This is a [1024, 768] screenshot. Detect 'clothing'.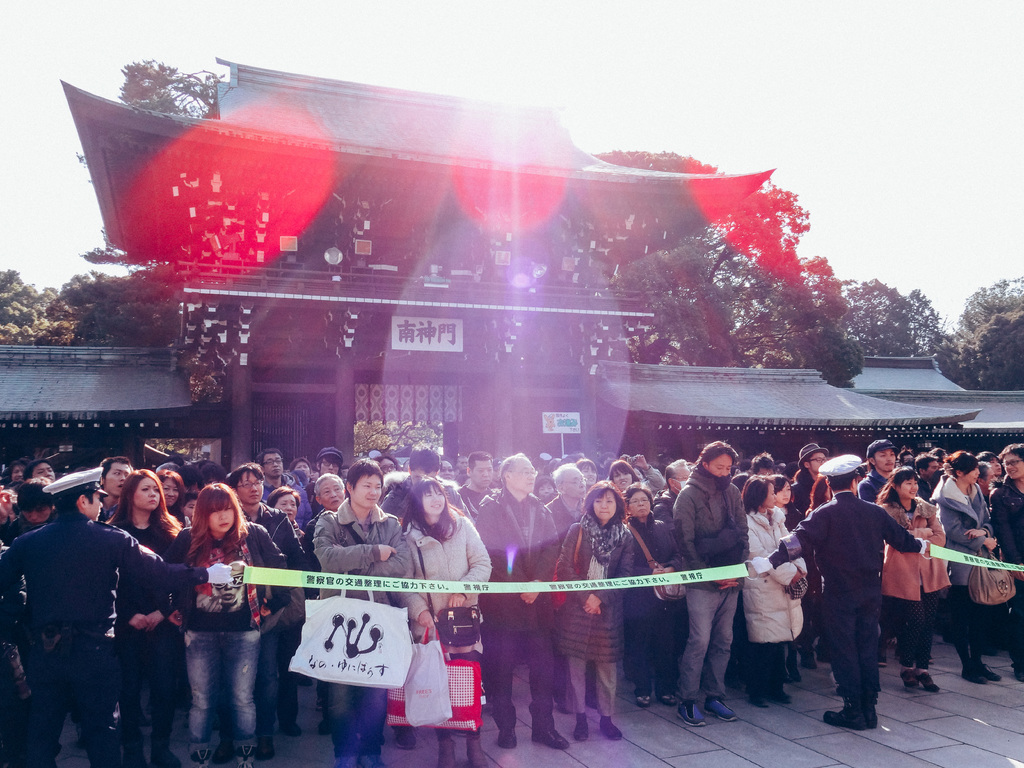
Rect(547, 492, 588, 548).
